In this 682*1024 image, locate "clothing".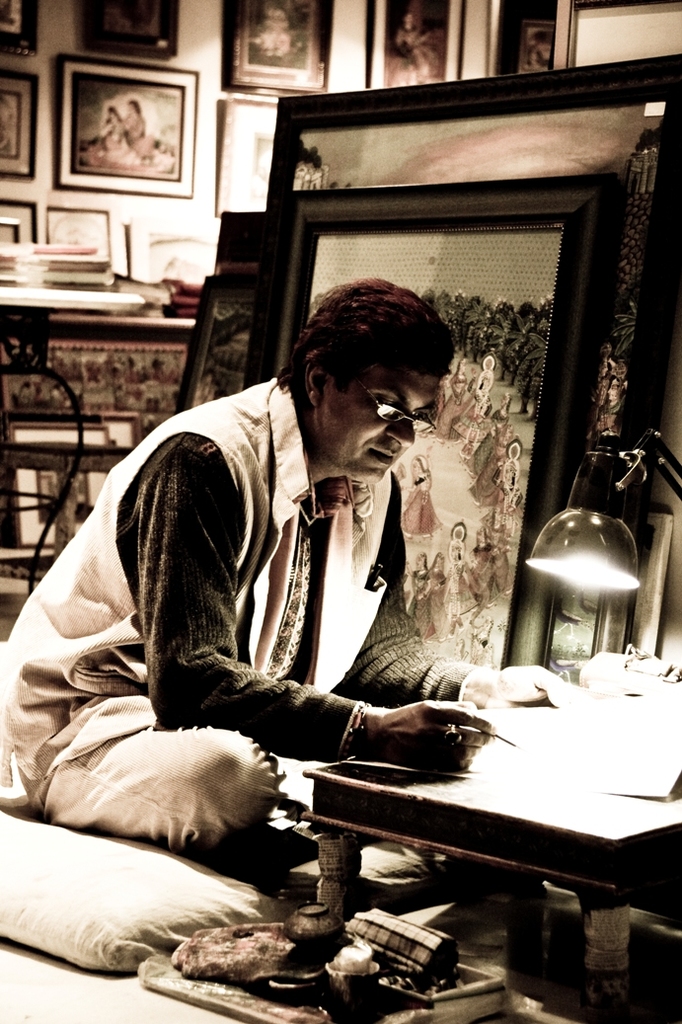
Bounding box: box(406, 571, 434, 662).
